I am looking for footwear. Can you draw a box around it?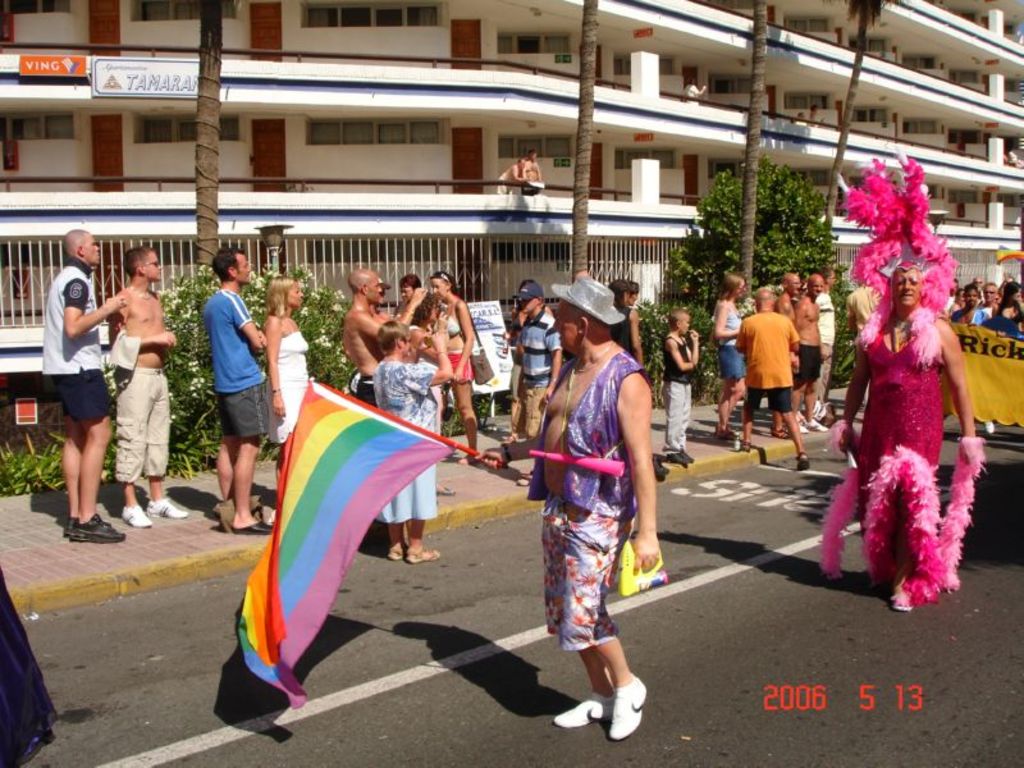
Sure, the bounding box is 886 582 915 621.
